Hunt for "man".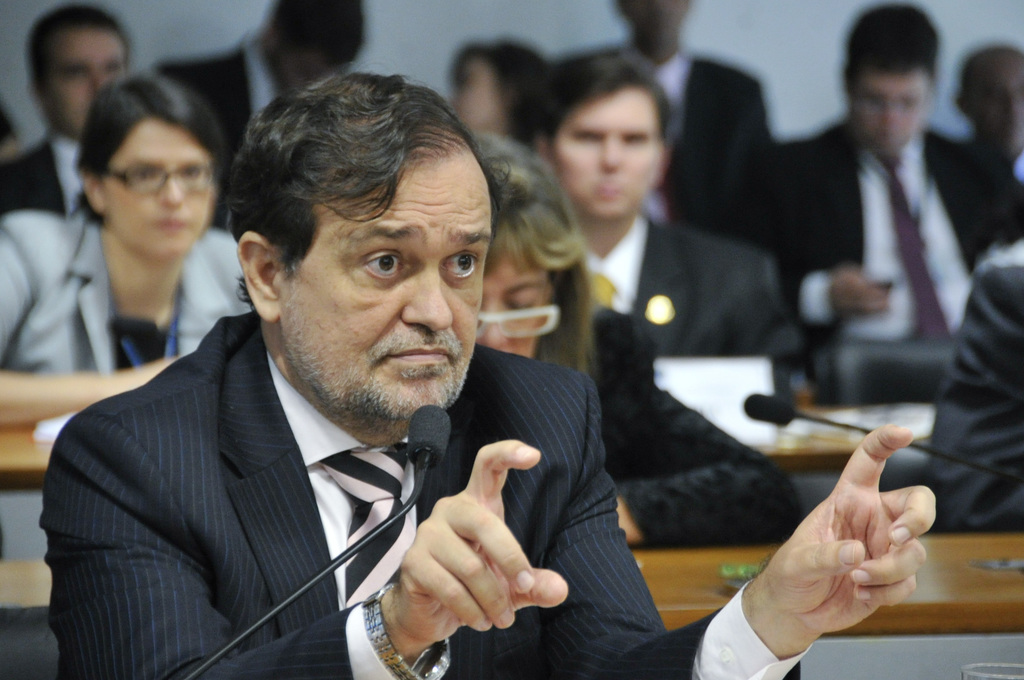
Hunted down at [154, 0, 362, 159].
